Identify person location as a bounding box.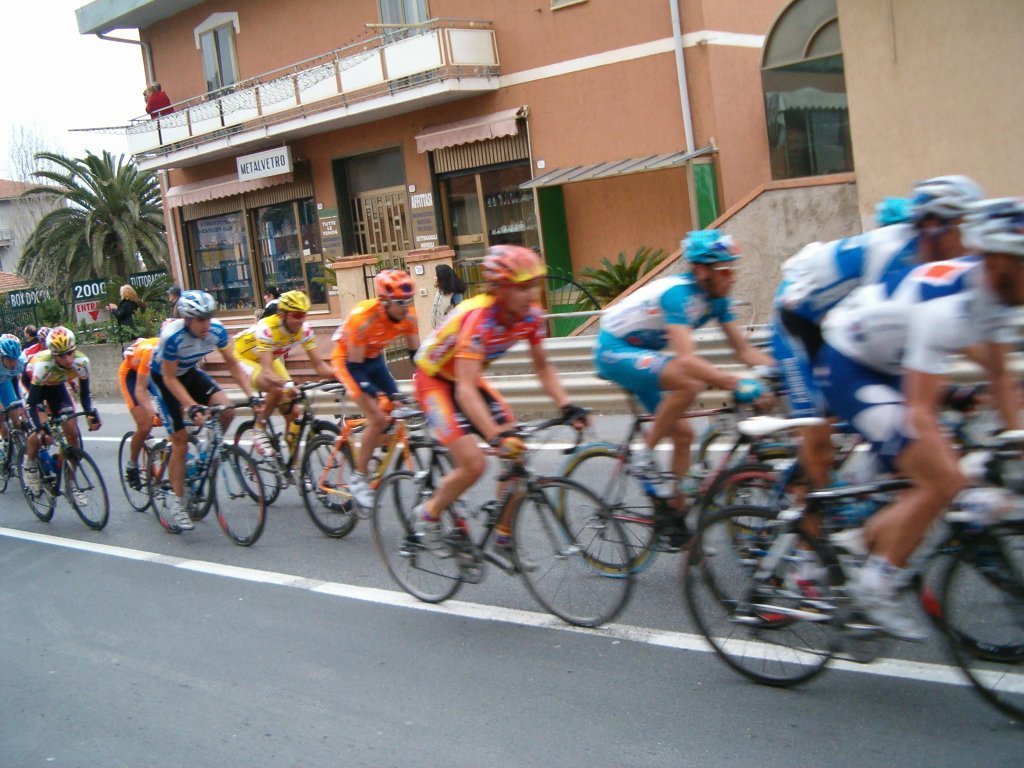
crop(391, 239, 585, 571).
